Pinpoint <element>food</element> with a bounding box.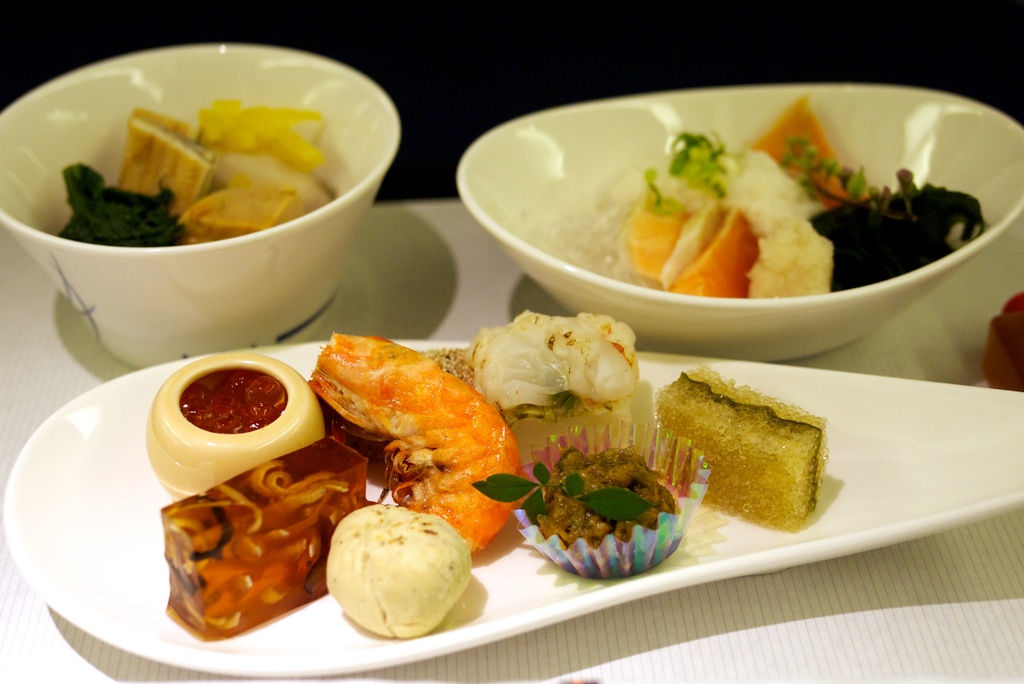
left=156, top=434, right=369, bottom=641.
